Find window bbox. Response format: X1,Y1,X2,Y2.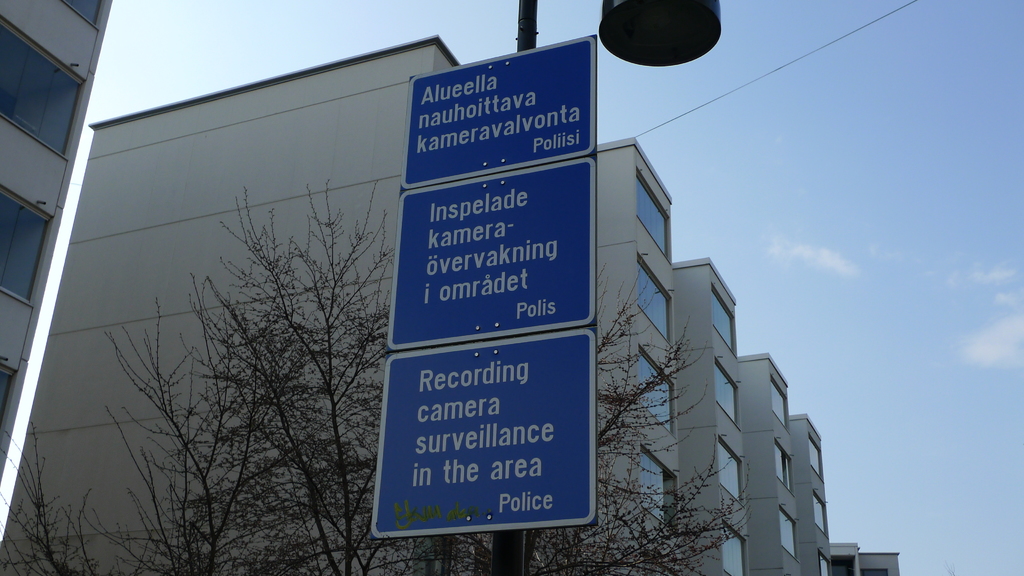
814,492,828,536.
